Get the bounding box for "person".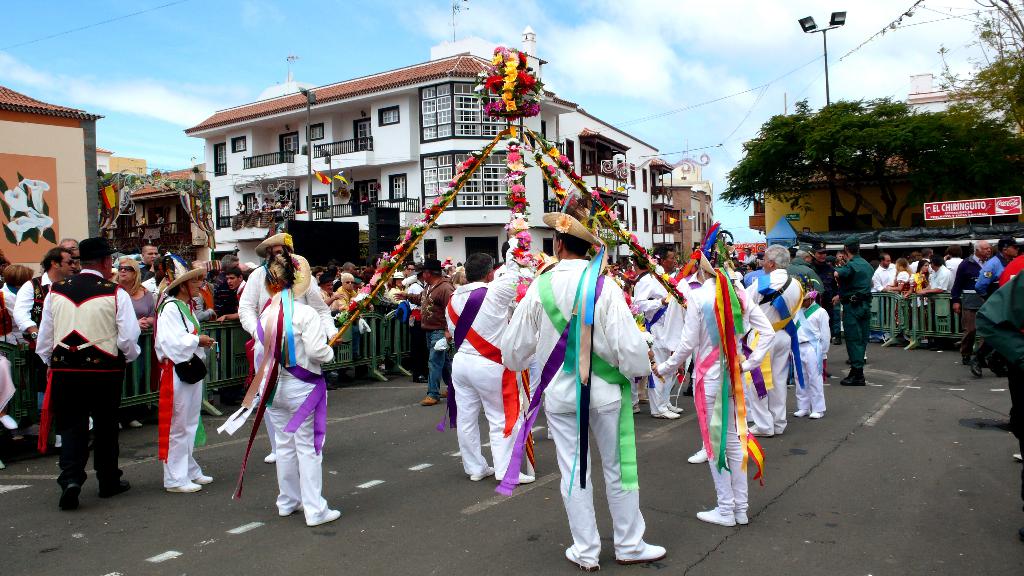
crop(506, 202, 662, 573).
